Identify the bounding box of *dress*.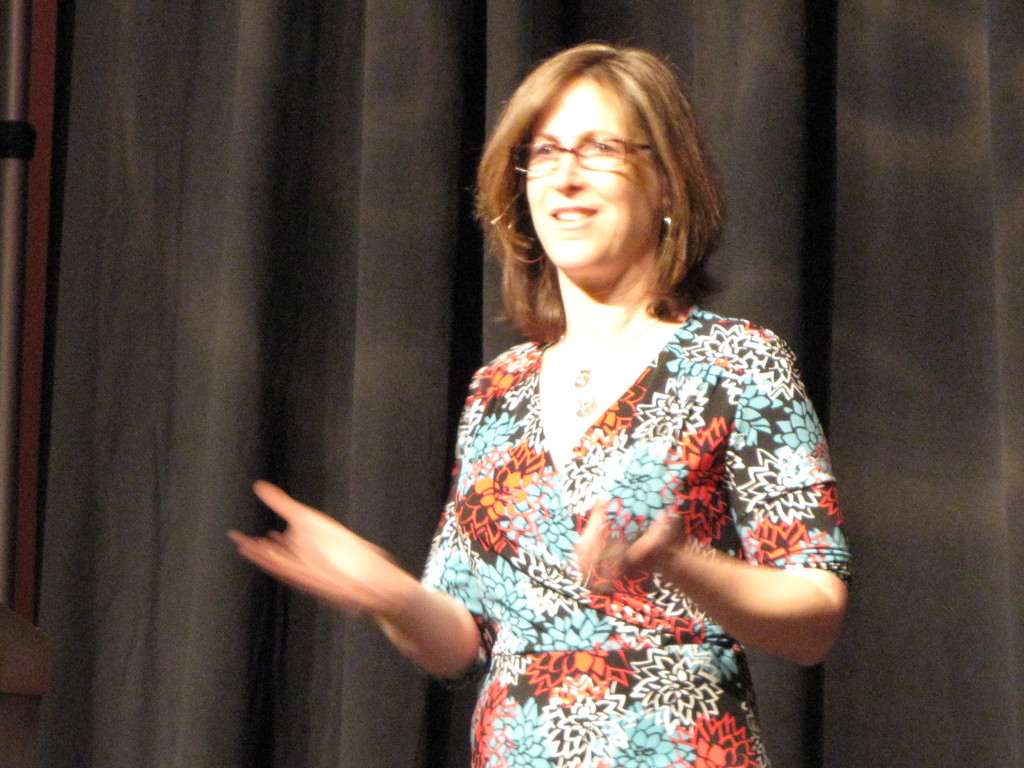
crop(404, 237, 827, 755).
